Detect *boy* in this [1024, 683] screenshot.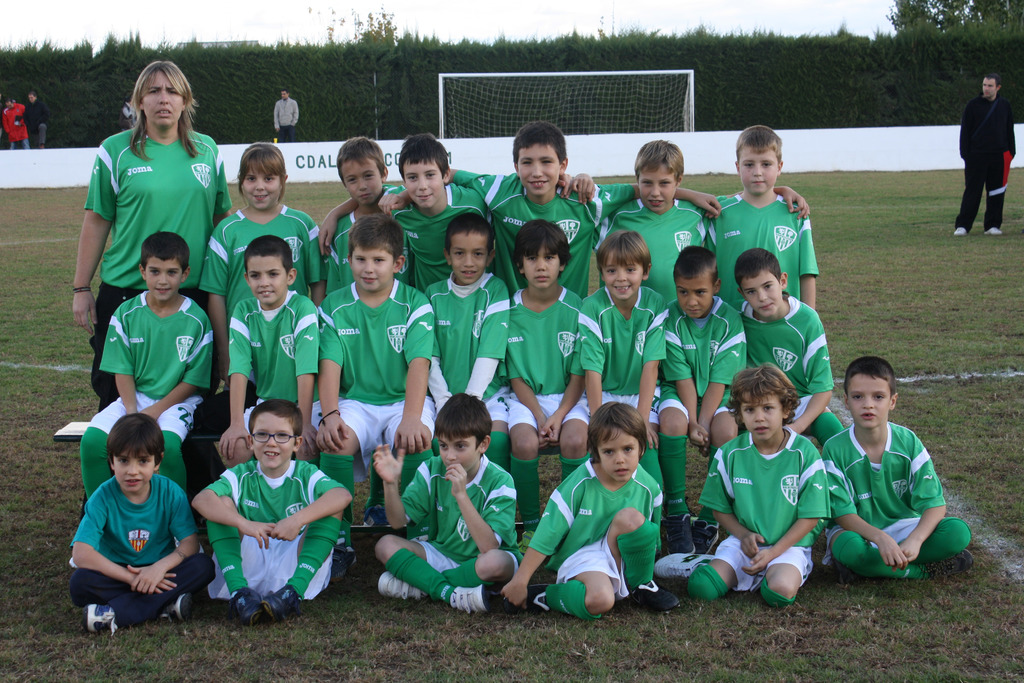
Detection: box=[813, 346, 973, 591].
